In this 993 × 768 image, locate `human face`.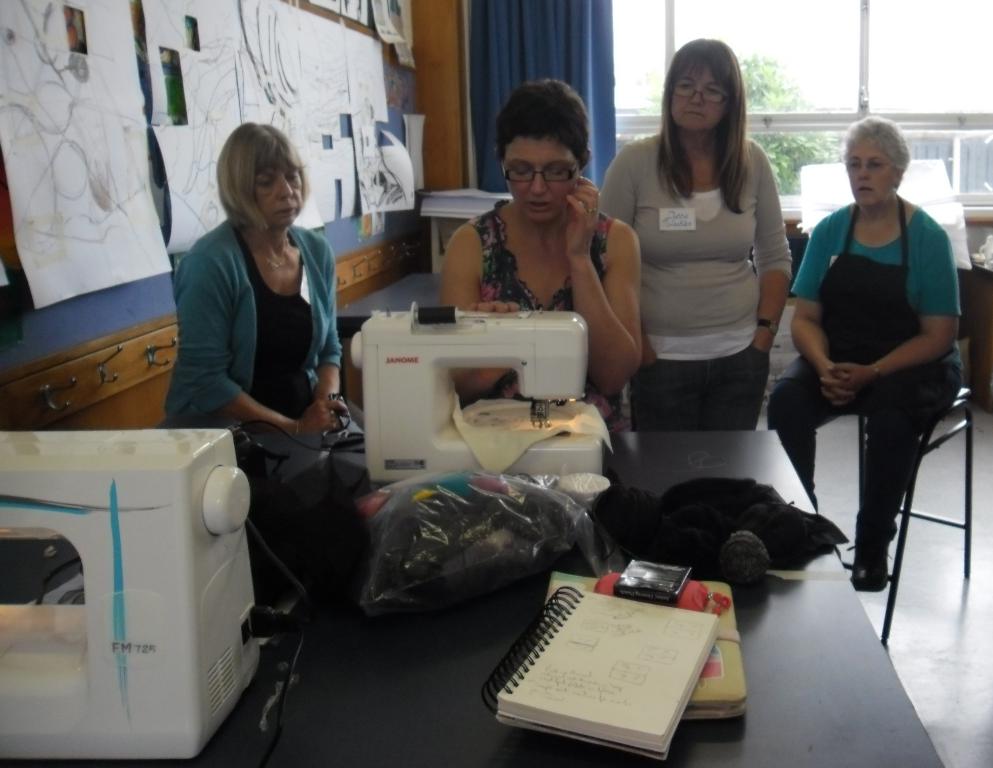
Bounding box: 666, 68, 731, 133.
